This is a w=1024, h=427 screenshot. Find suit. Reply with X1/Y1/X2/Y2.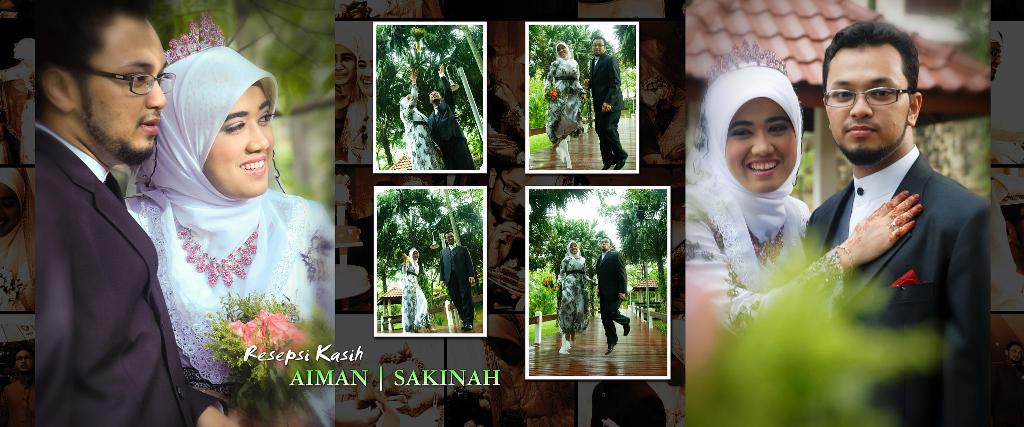
591/44/628/165.
